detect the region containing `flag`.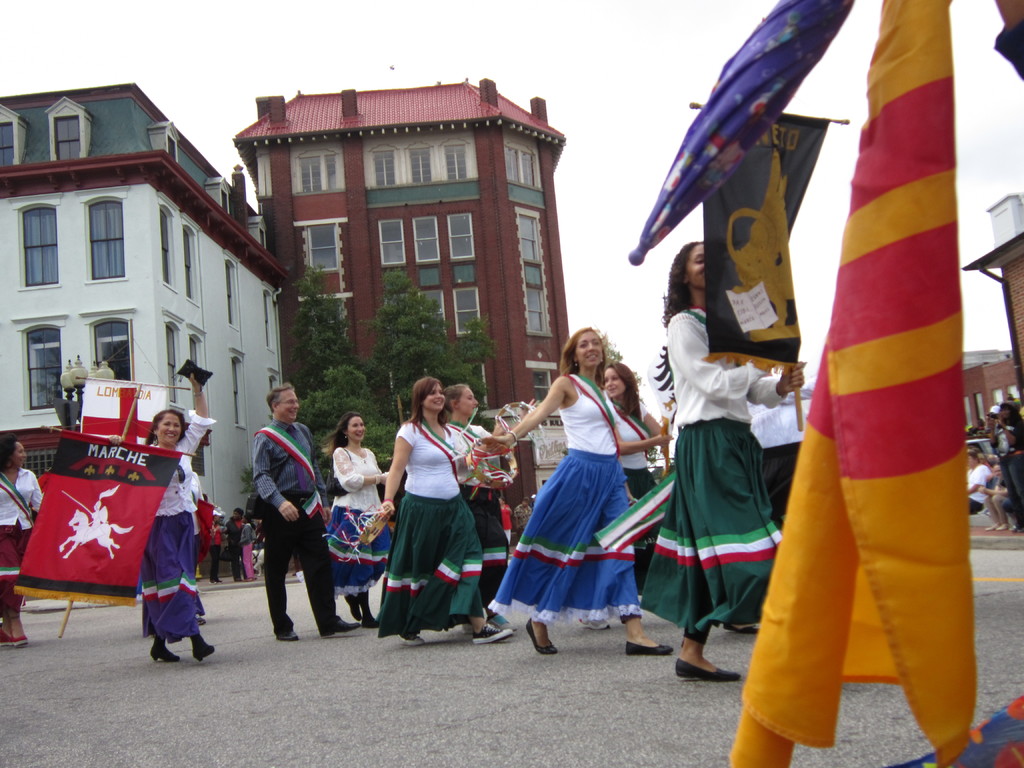
region(593, 478, 680, 559).
